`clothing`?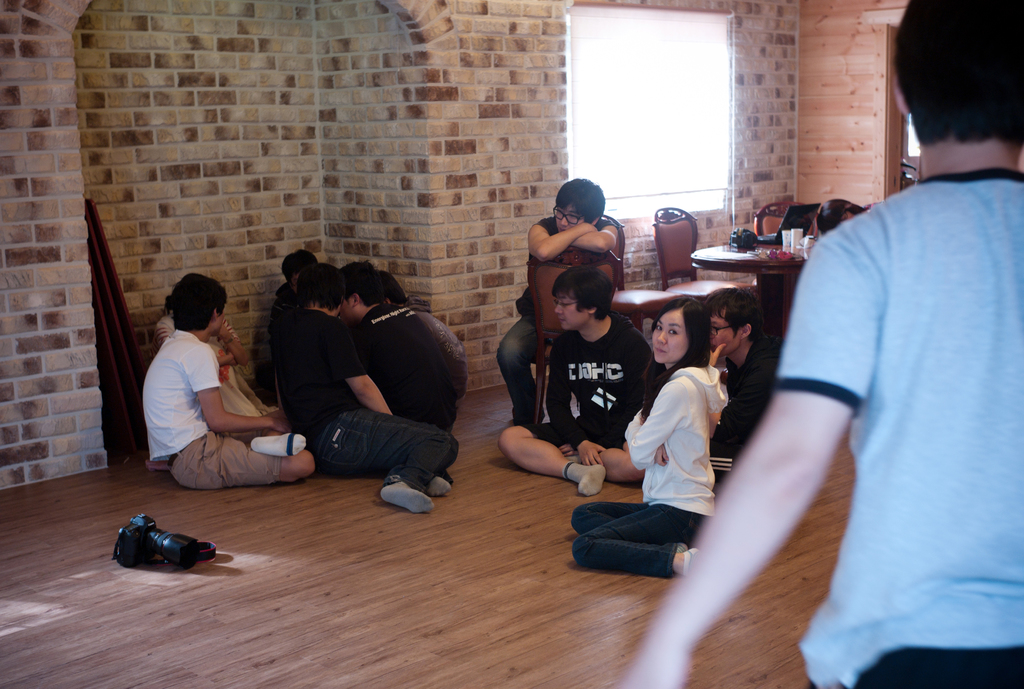
Rect(495, 216, 622, 425)
